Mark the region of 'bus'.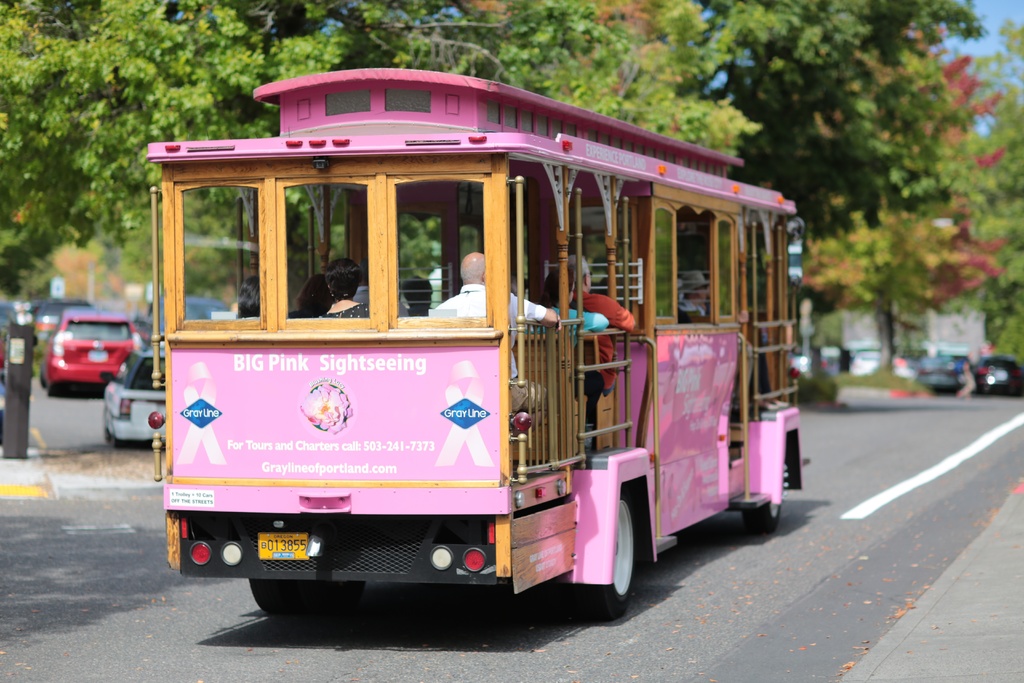
Region: crop(148, 68, 803, 623).
